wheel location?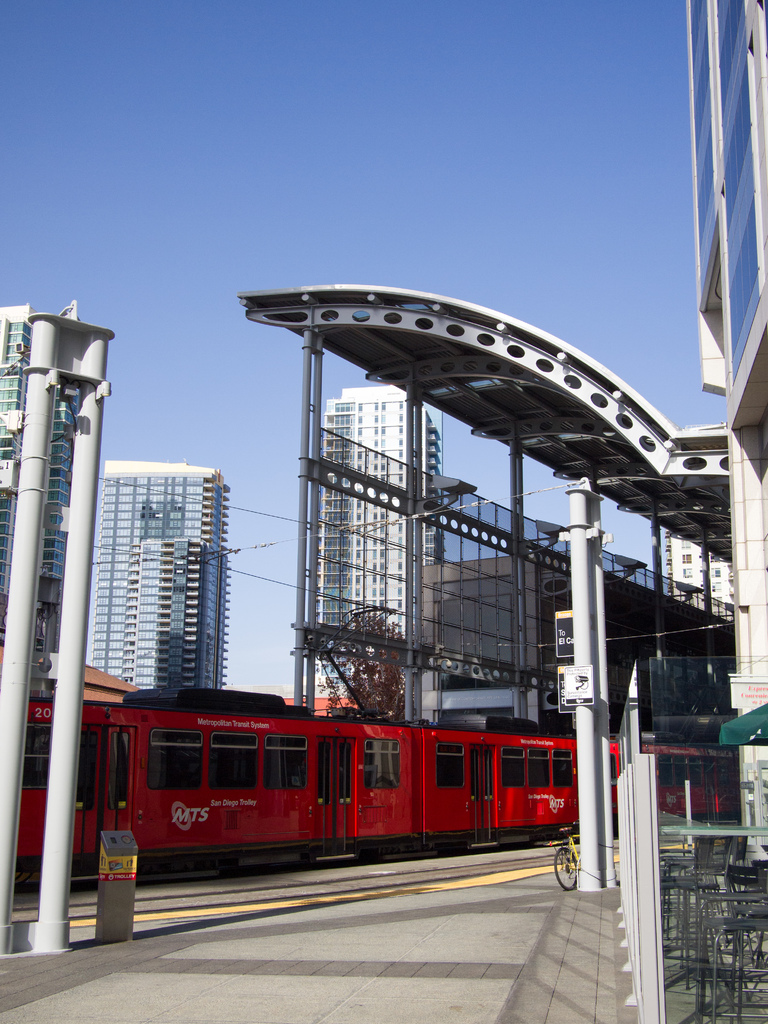
<box>548,845,575,895</box>
